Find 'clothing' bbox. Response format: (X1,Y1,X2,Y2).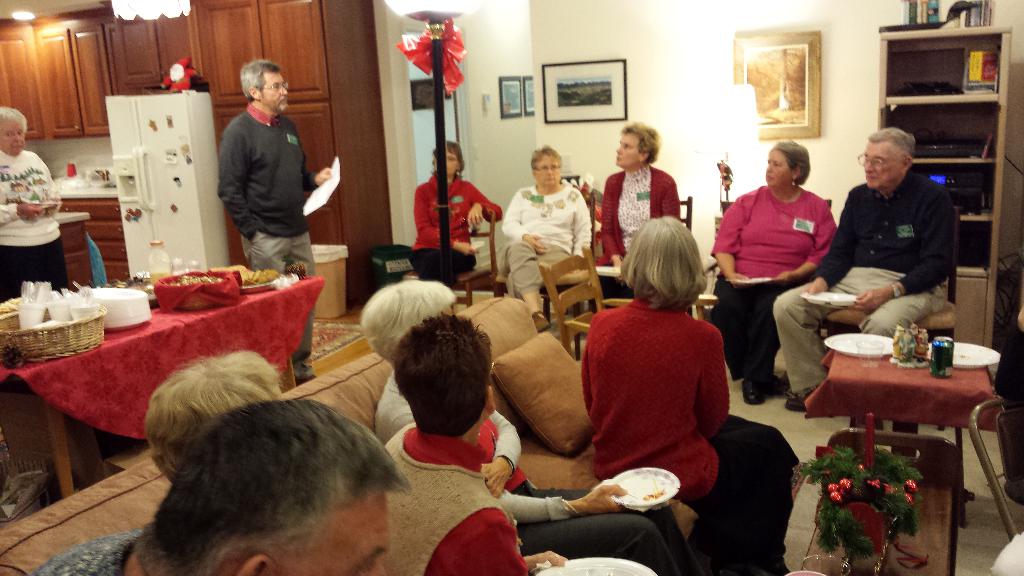
(493,179,586,297).
